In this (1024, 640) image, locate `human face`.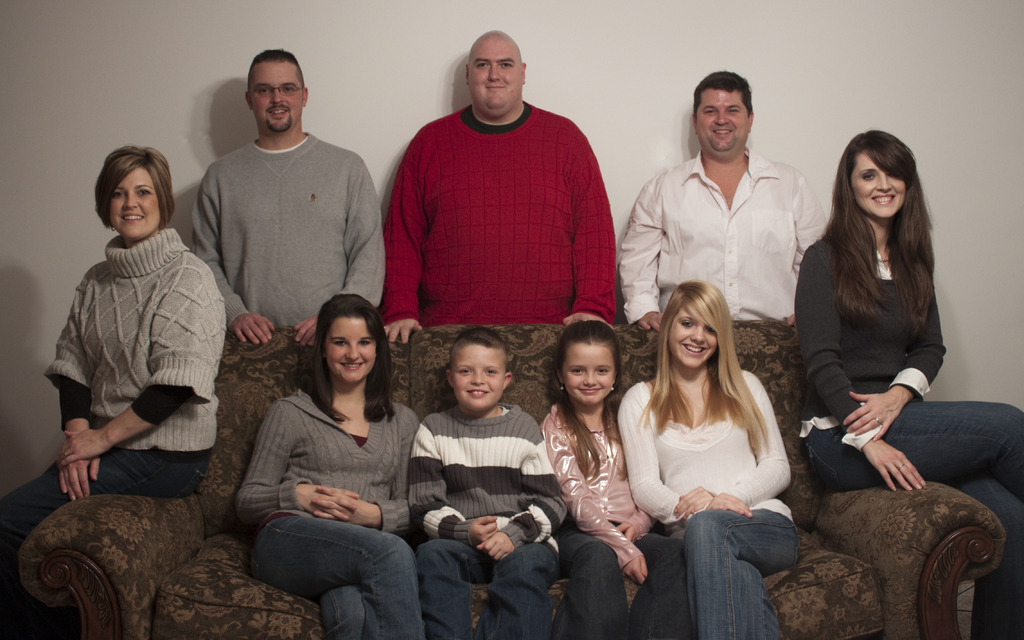
Bounding box: bbox=(694, 87, 753, 162).
